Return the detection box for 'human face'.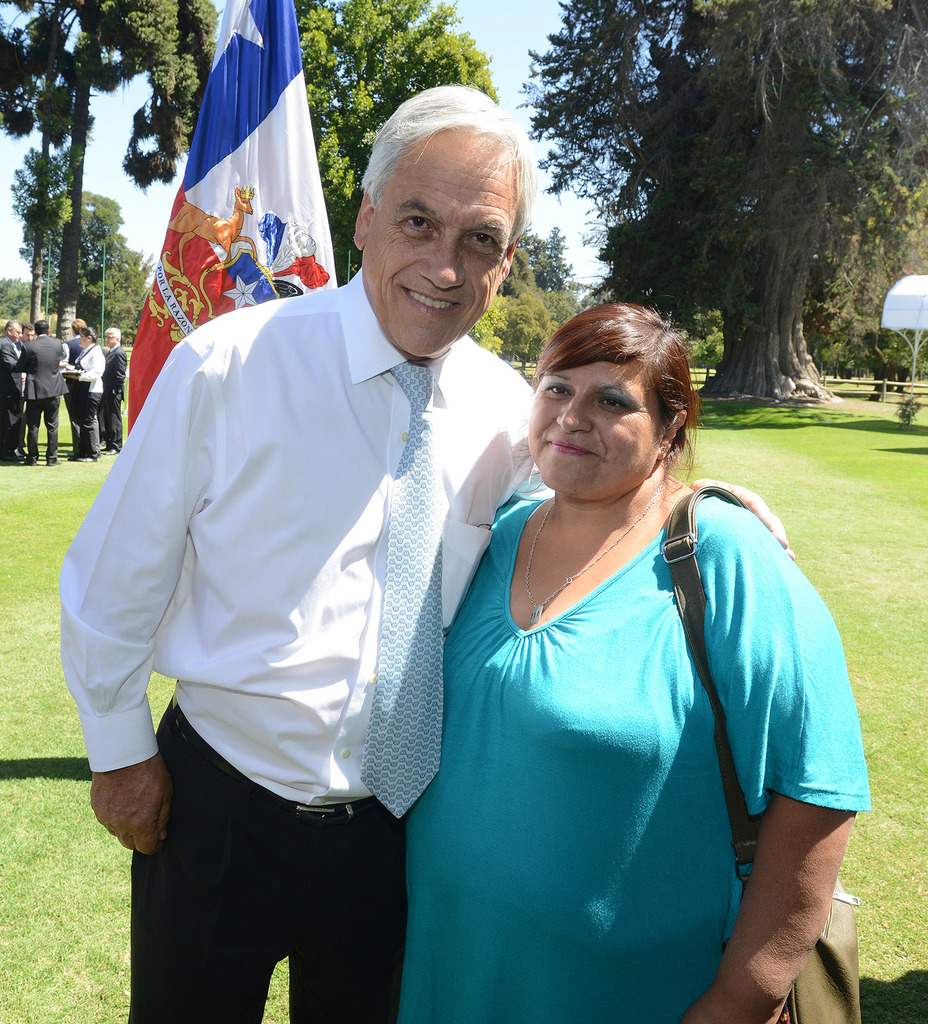
left=77, top=332, right=84, bottom=349.
